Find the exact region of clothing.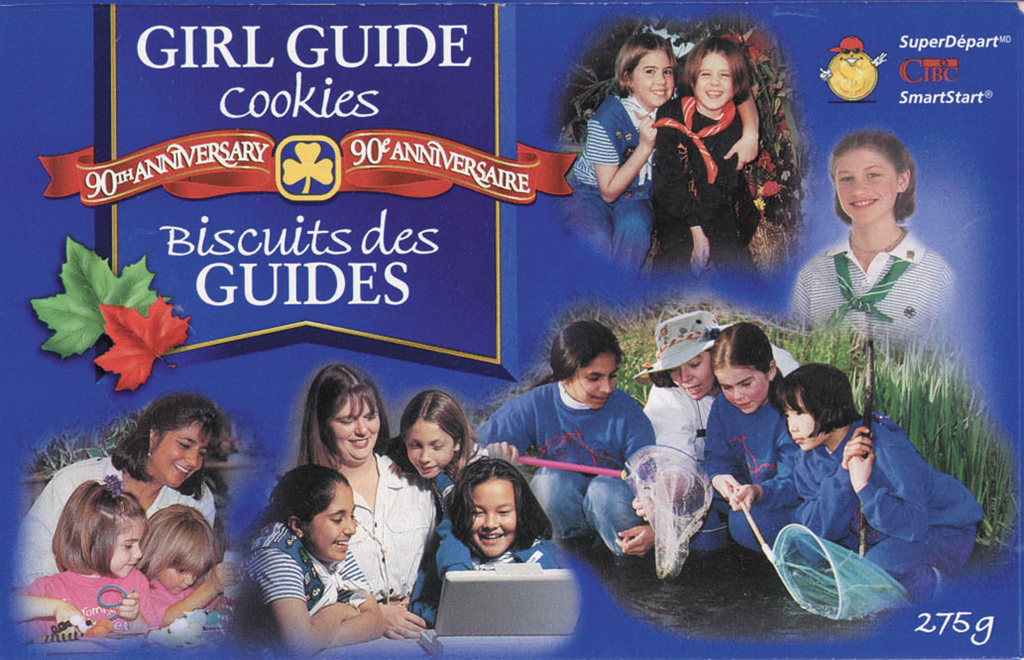
Exact region: rect(703, 393, 800, 553).
